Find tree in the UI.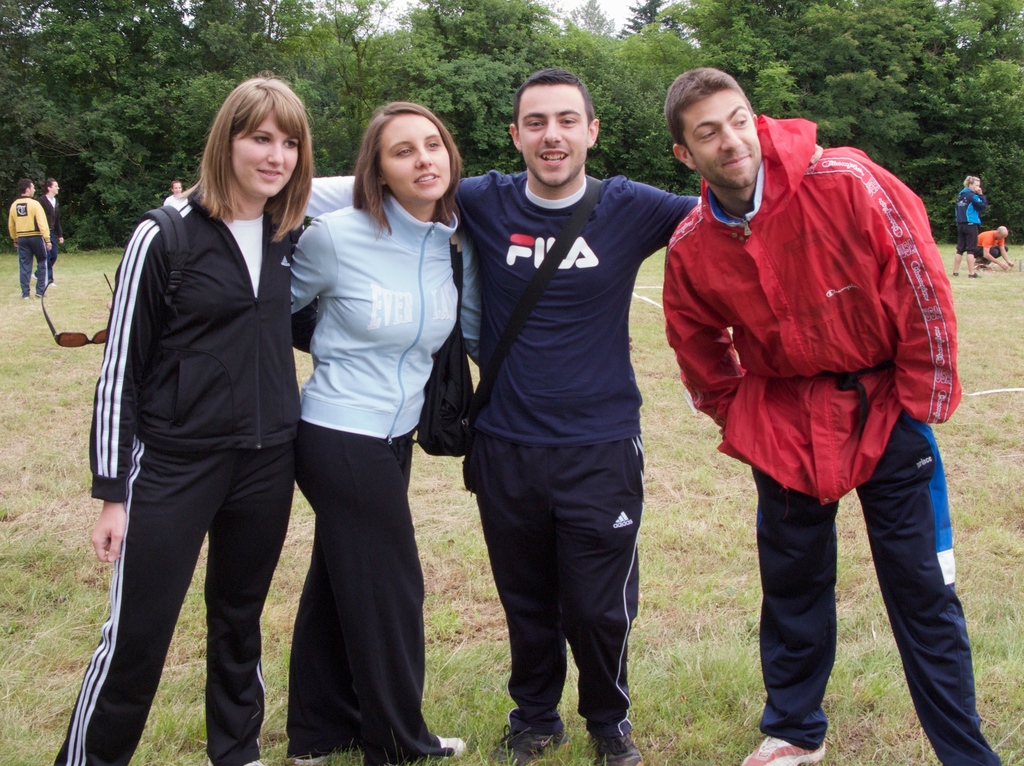
UI element at 564:24:702:105.
